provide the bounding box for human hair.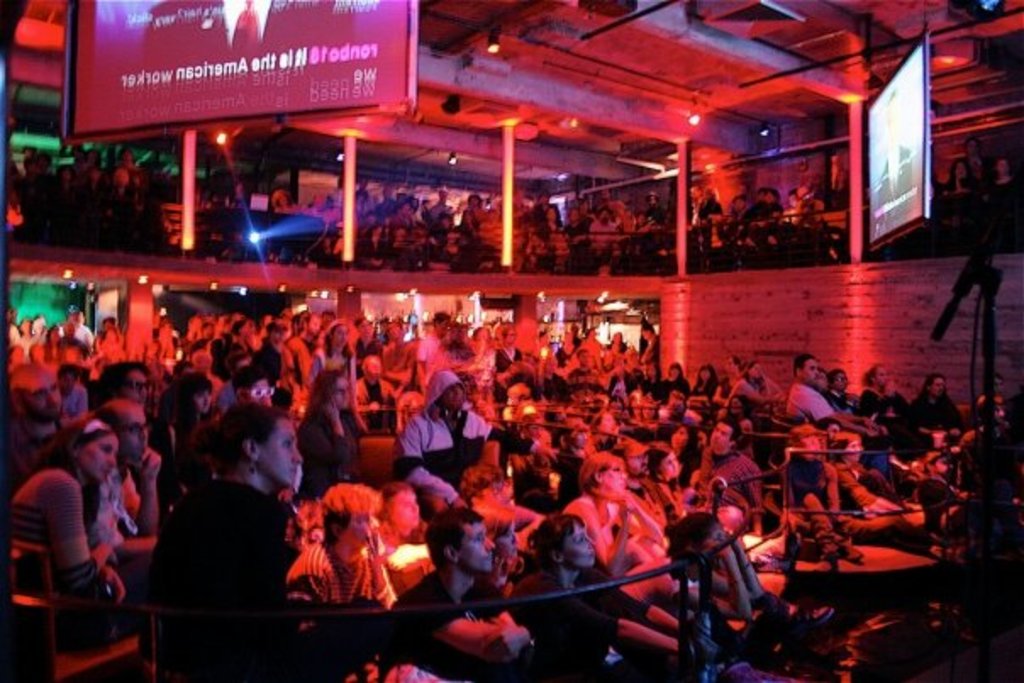
[x1=95, y1=397, x2=144, y2=447].
